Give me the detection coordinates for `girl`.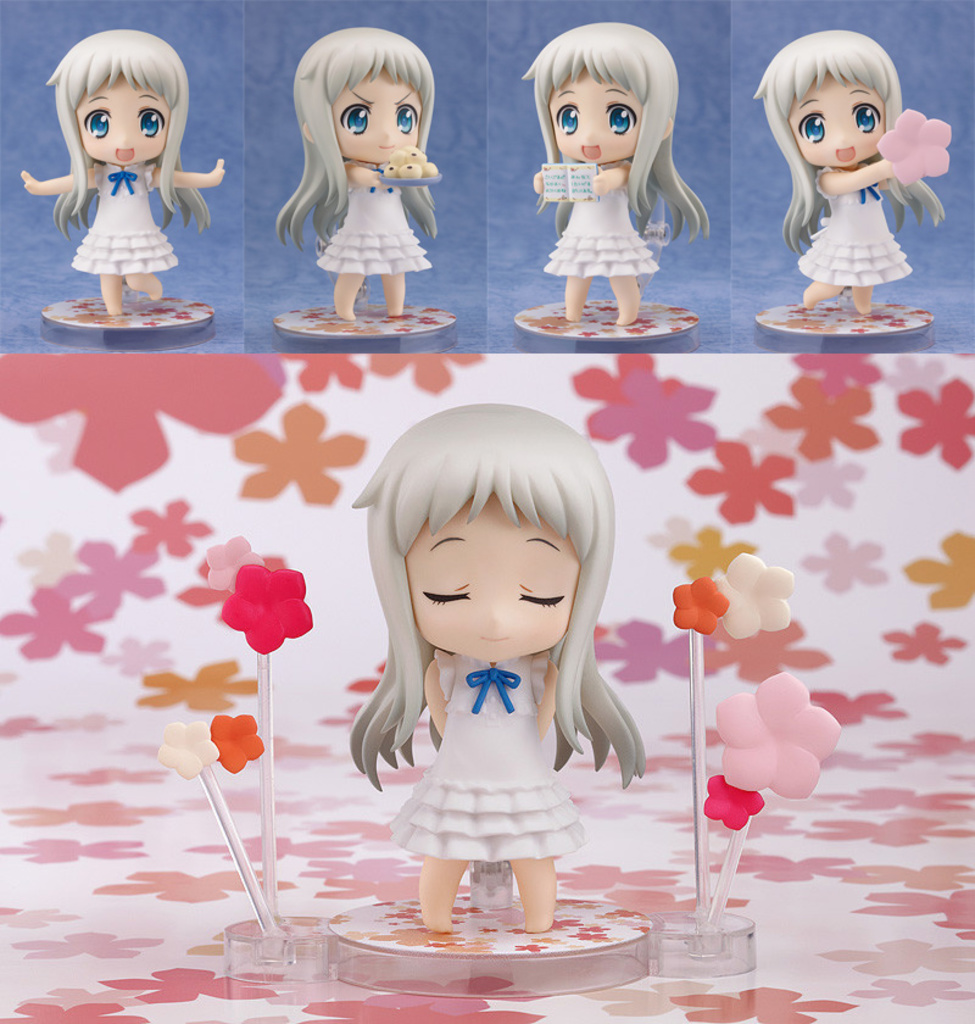
332 397 647 936.
